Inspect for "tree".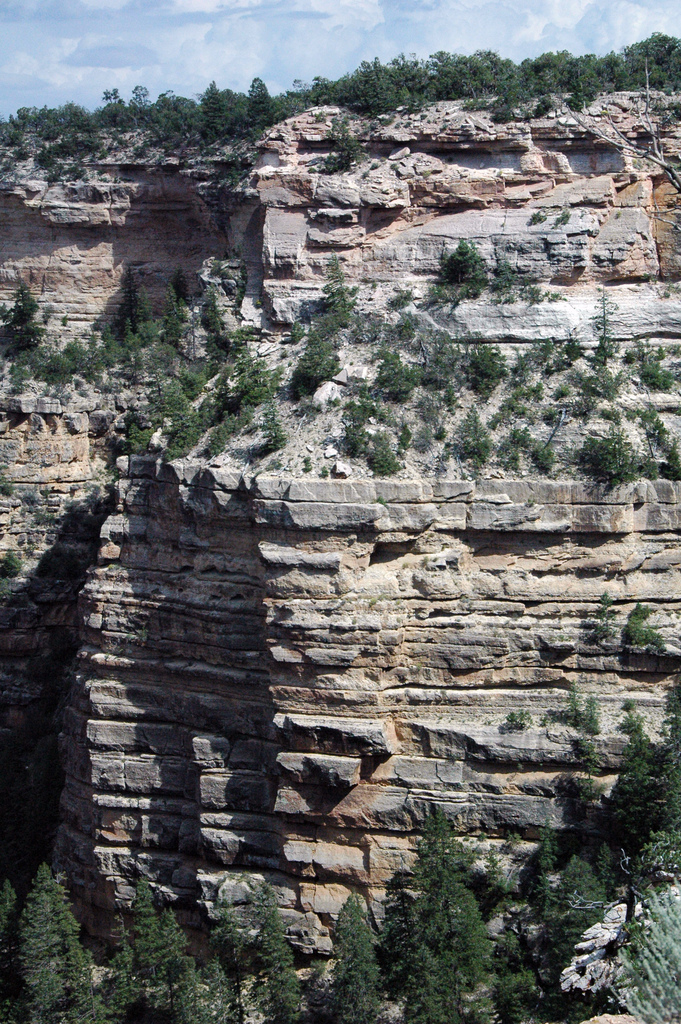
Inspection: select_region(433, 225, 507, 308).
